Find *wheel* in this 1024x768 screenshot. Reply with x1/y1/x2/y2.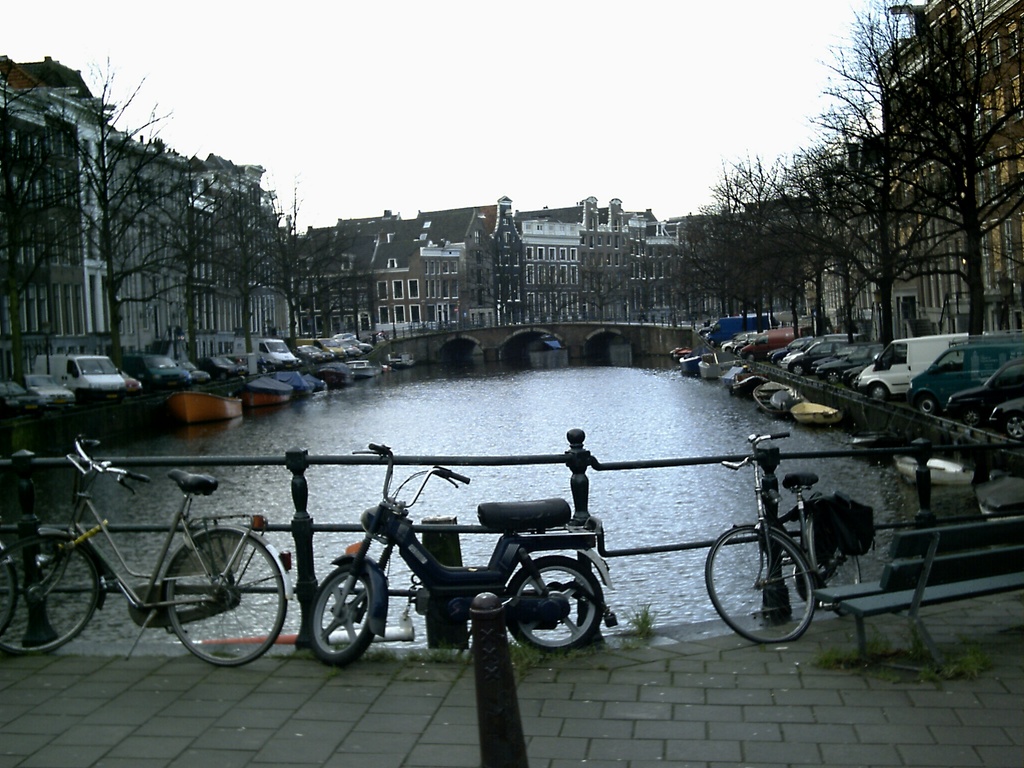
0/532/108/651.
